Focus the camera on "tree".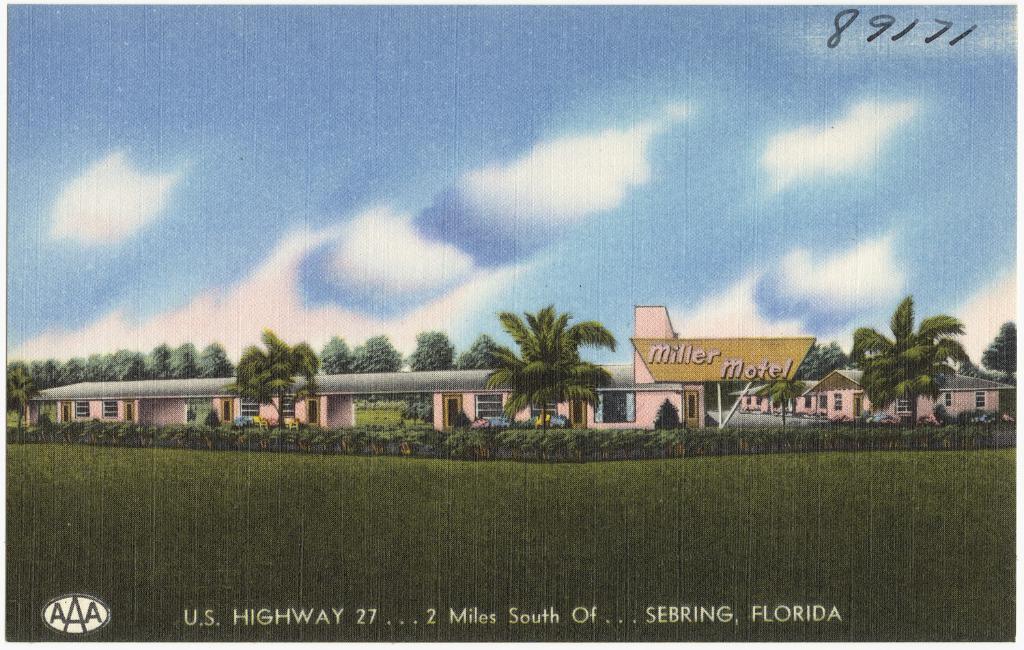
Focus region: 349, 330, 403, 372.
